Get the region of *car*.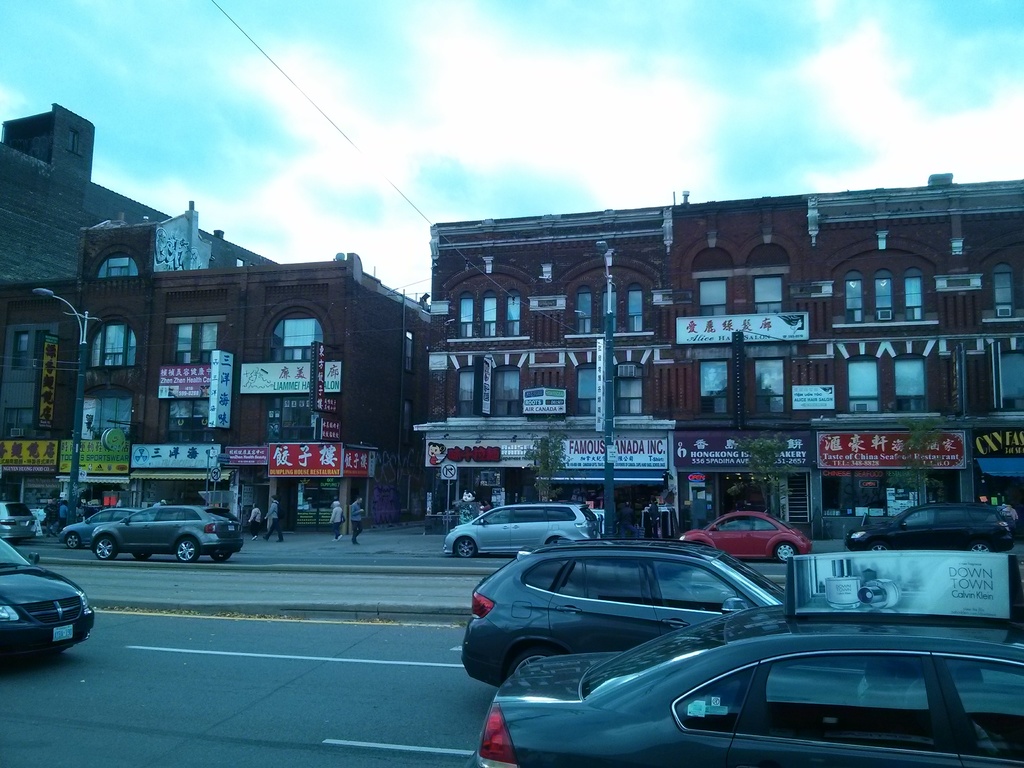
{"left": 0, "top": 500, "right": 37, "bottom": 543}.
